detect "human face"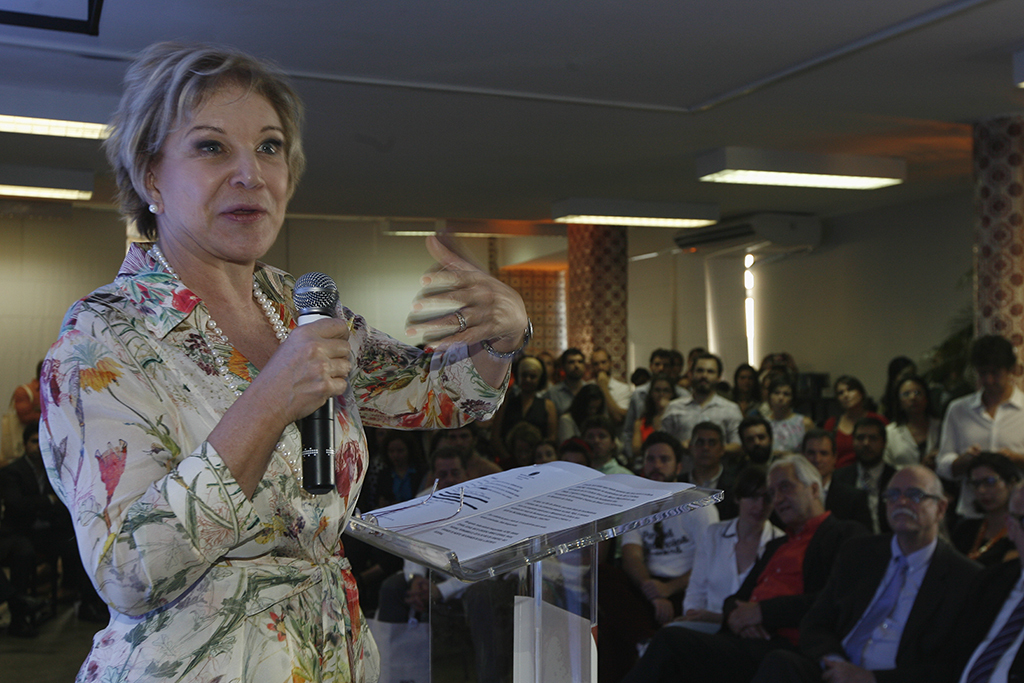
[974,361,1013,393]
